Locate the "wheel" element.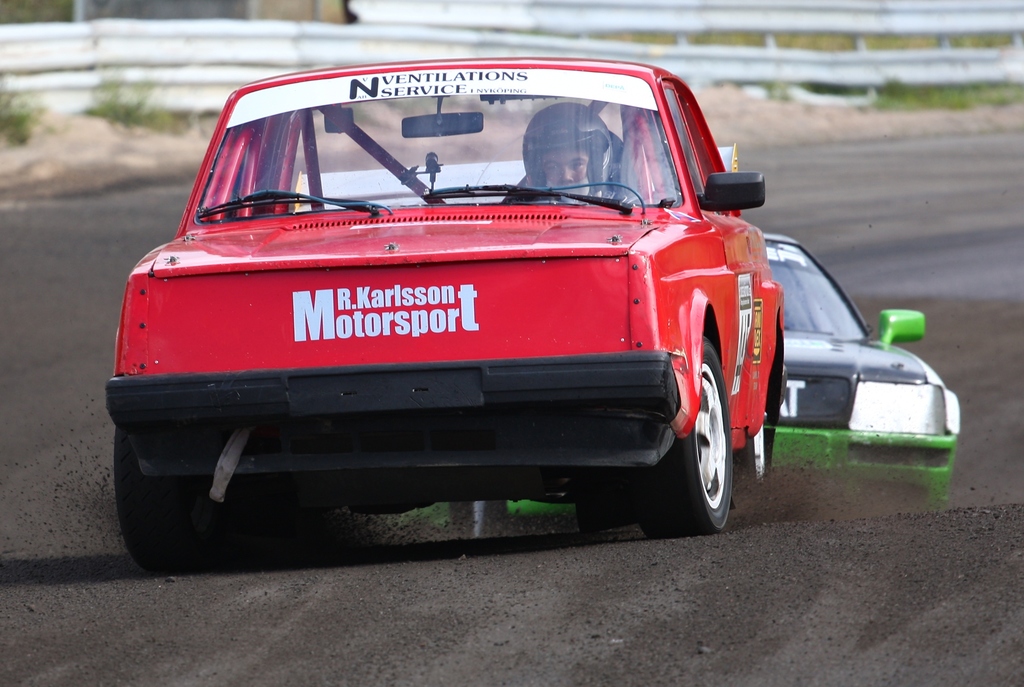
Element bbox: (x1=723, y1=400, x2=774, y2=517).
